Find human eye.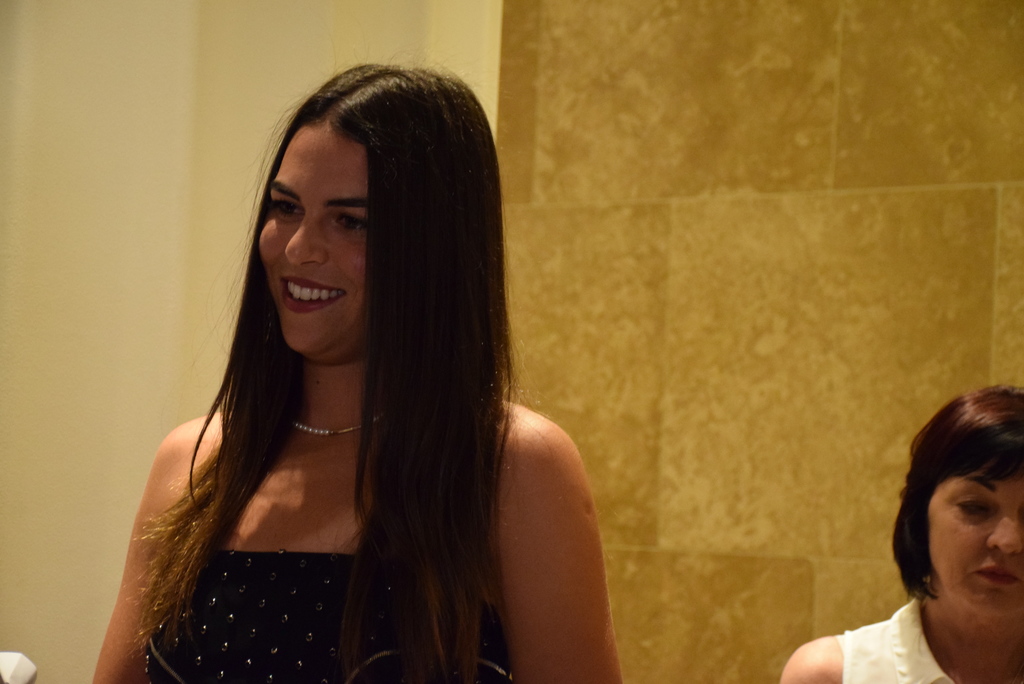
<box>268,196,309,221</box>.
